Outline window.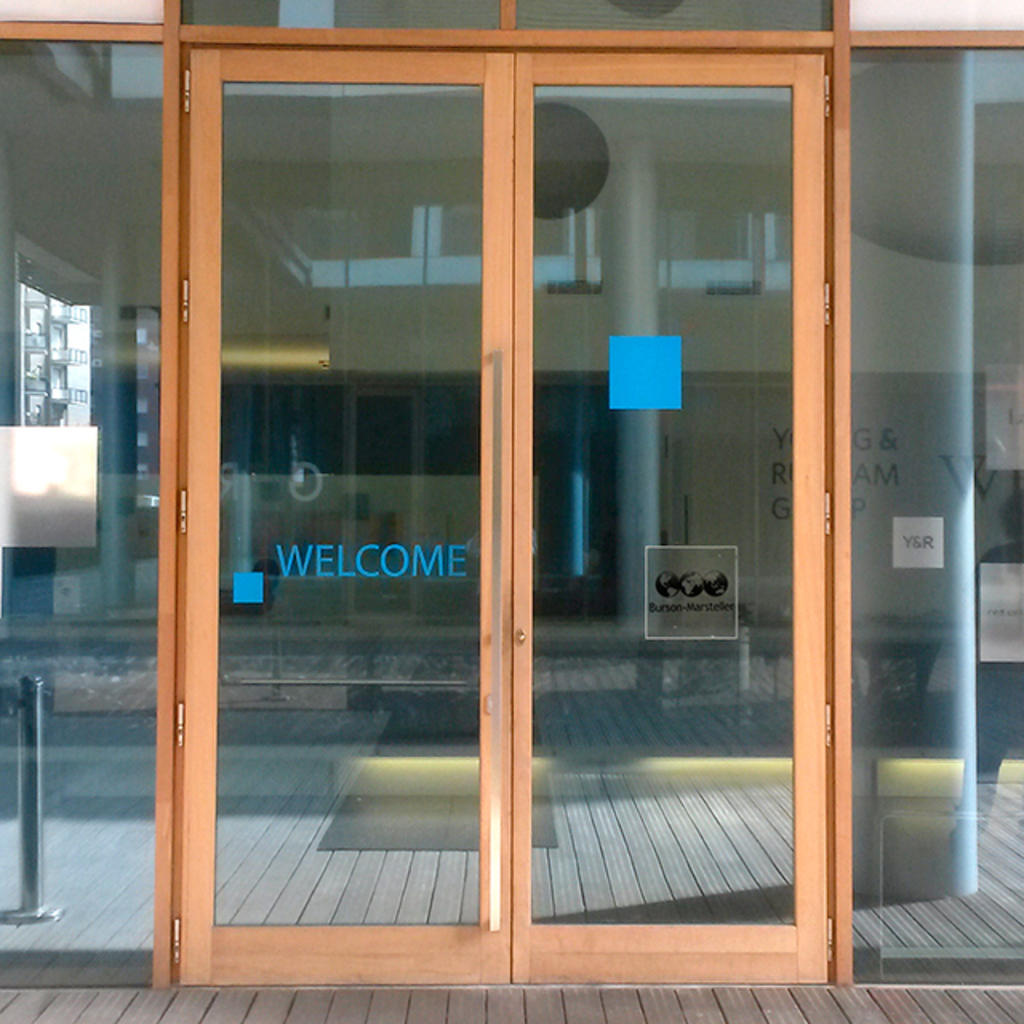
Outline: {"x1": 845, "y1": 35, "x2": 1022, "y2": 987}.
